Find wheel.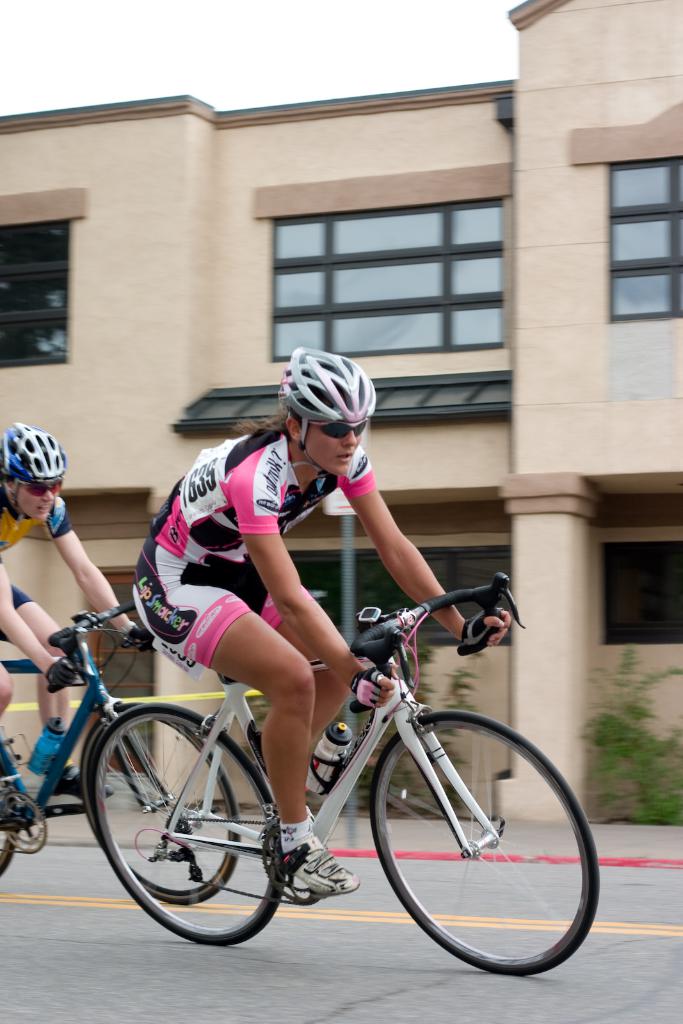
{"left": 0, "top": 760, "right": 20, "bottom": 876}.
